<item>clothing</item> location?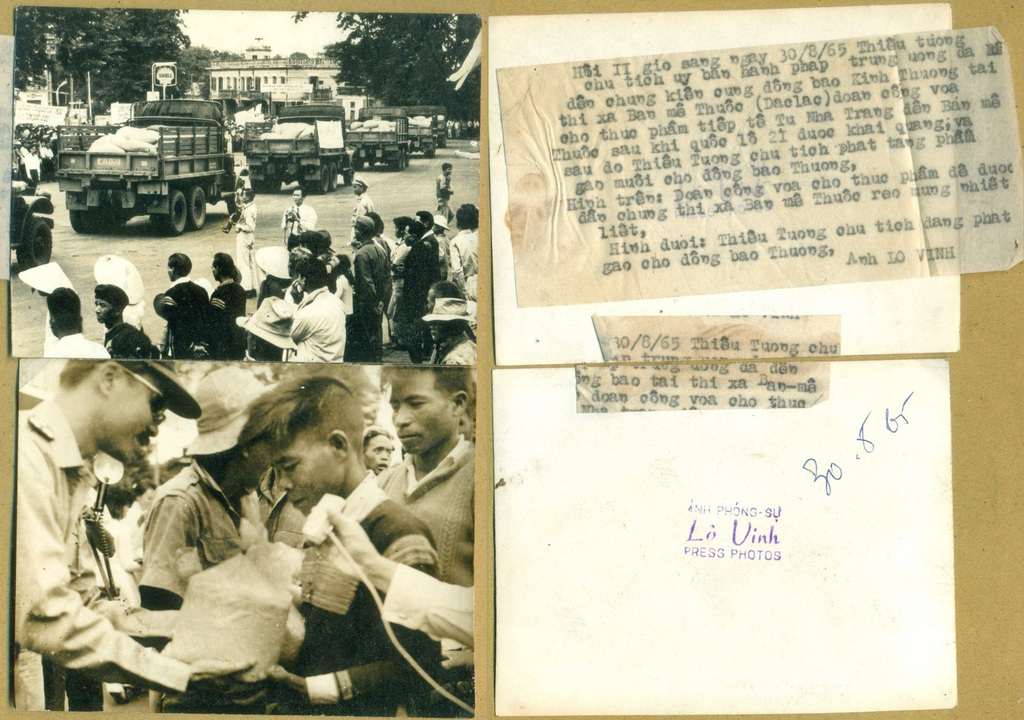
(348, 188, 378, 244)
